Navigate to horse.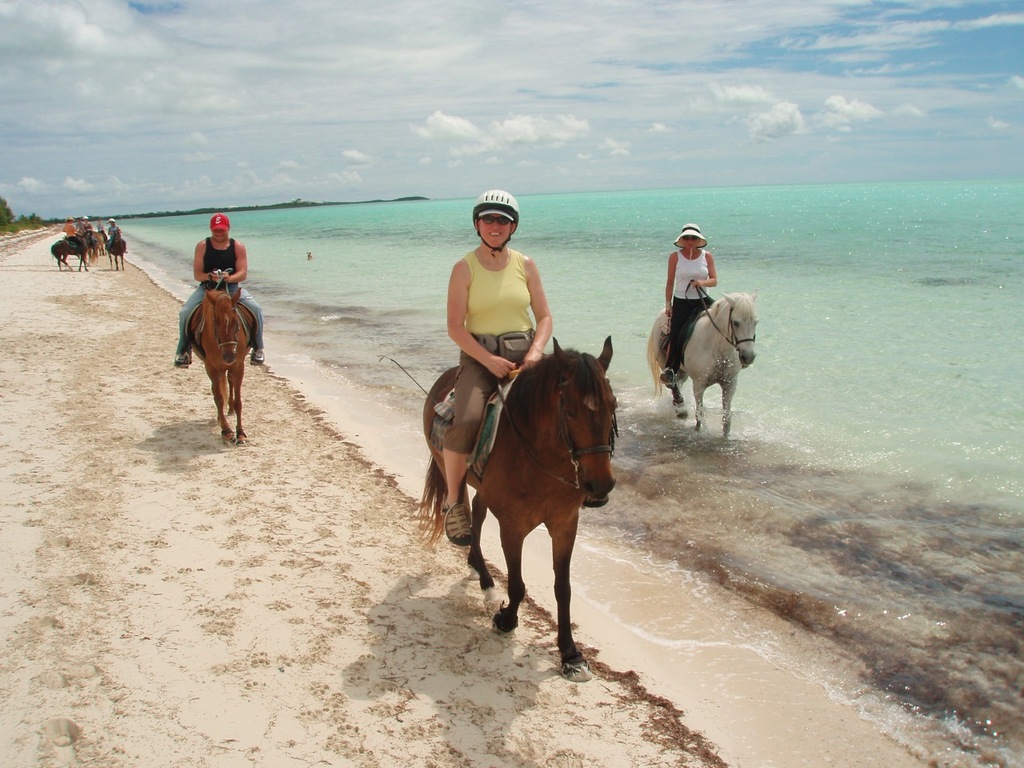
Navigation target: <box>645,290,758,438</box>.
